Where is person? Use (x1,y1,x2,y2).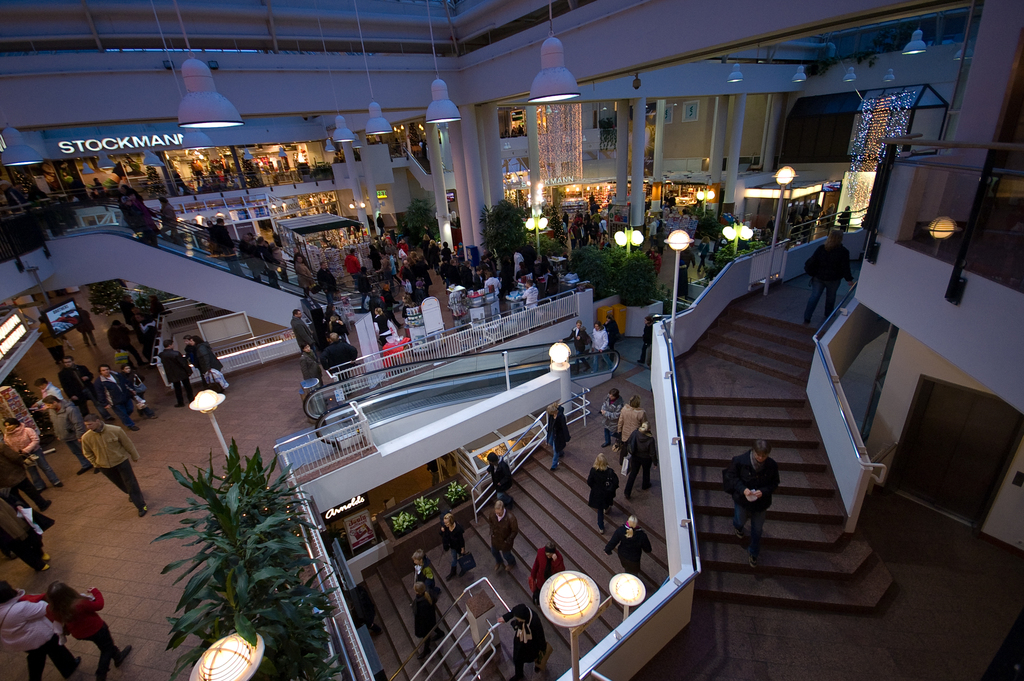
(585,445,612,511).
